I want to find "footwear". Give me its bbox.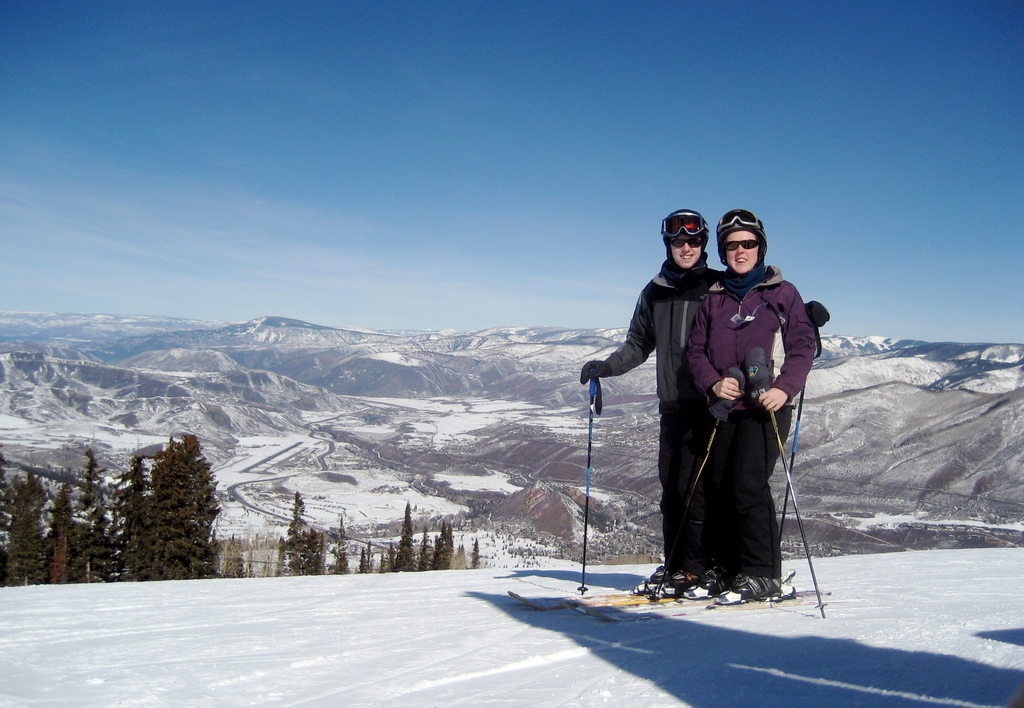
(left=649, top=568, right=689, bottom=597).
